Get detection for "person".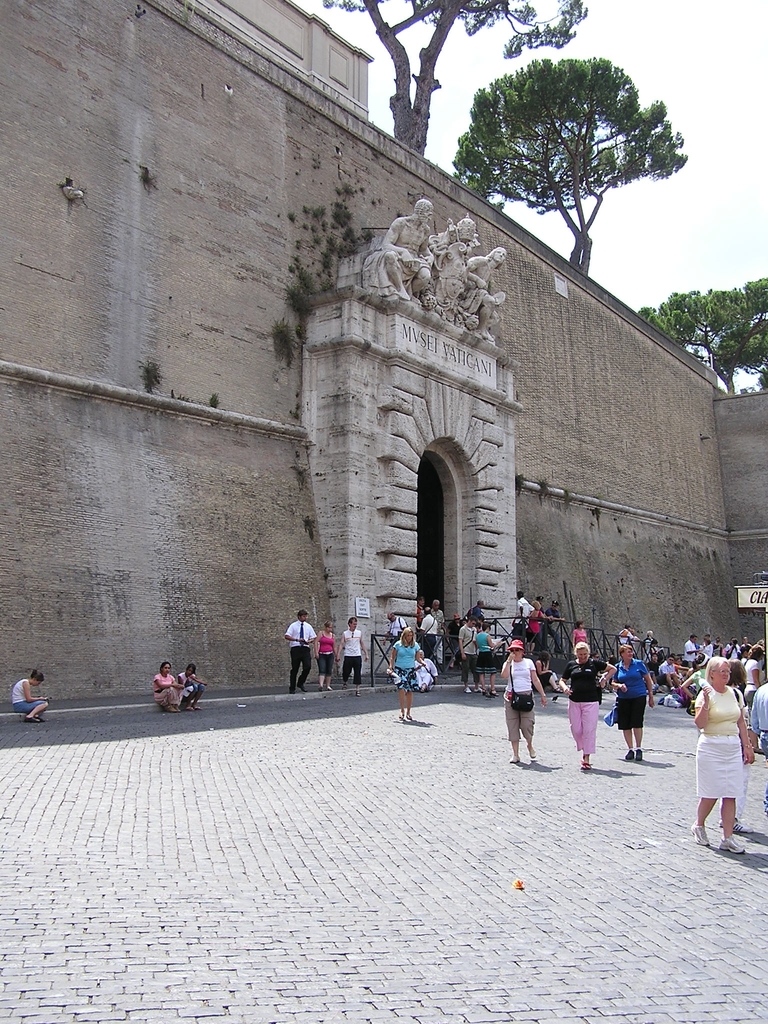
Detection: bbox=[180, 662, 202, 706].
